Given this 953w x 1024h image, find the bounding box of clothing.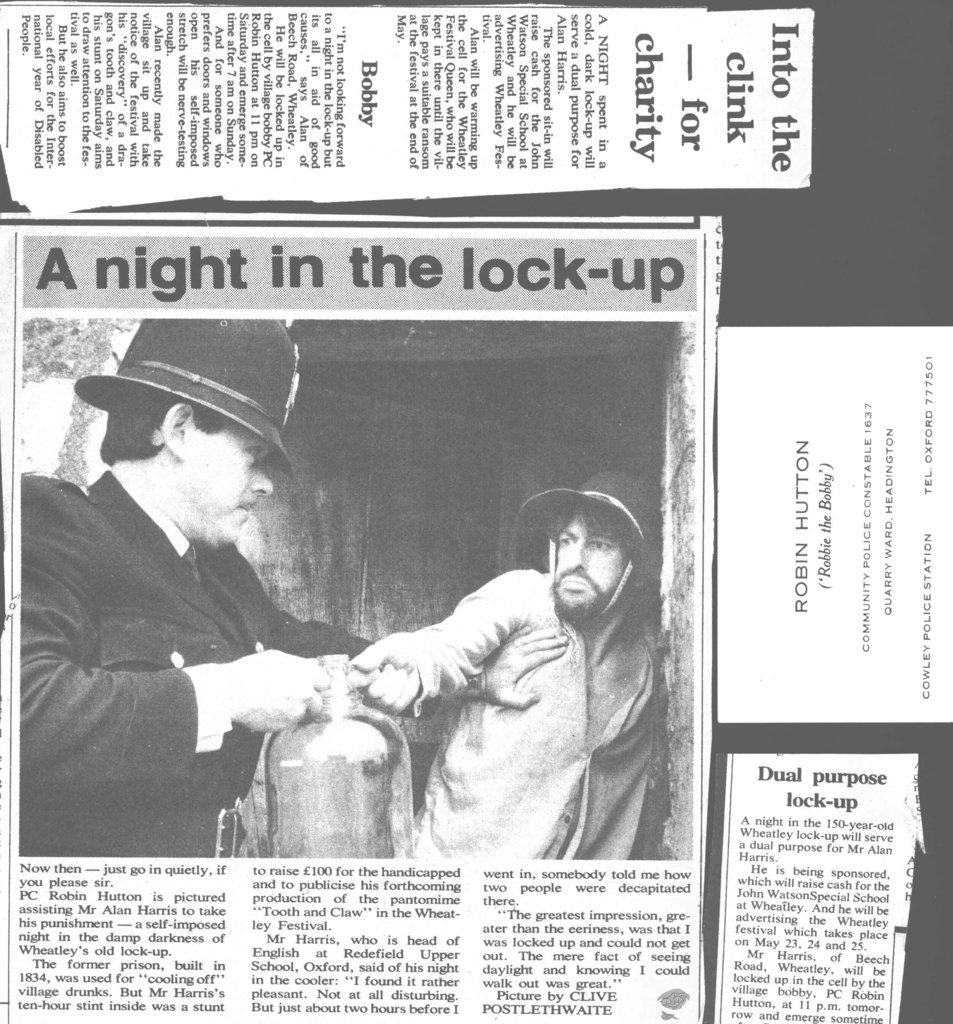
BBox(0, 454, 412, 863).
